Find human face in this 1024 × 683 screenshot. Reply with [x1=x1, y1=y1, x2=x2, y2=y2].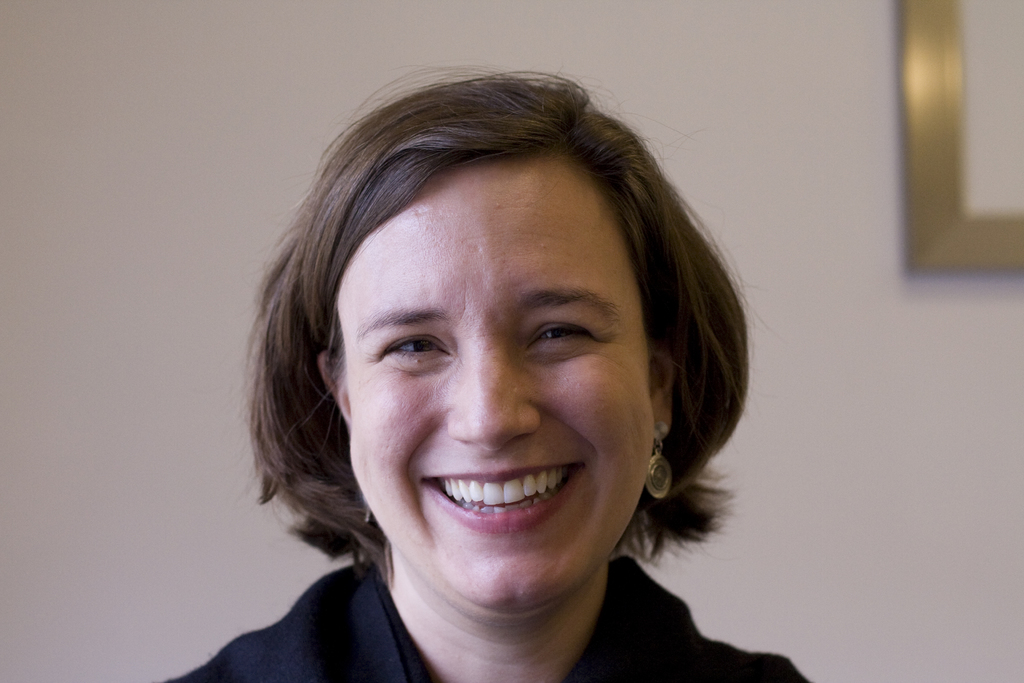
[x1=347, y1=166, x2=660, y2=616].
